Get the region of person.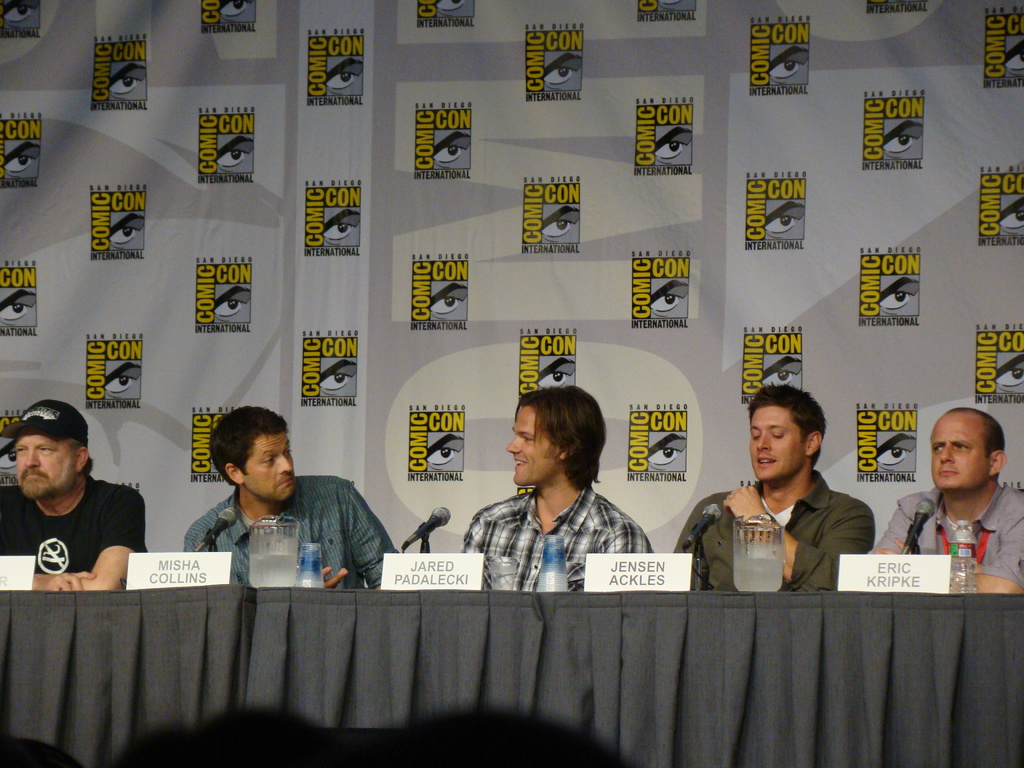
locate(870, 408, 1023, 601).
